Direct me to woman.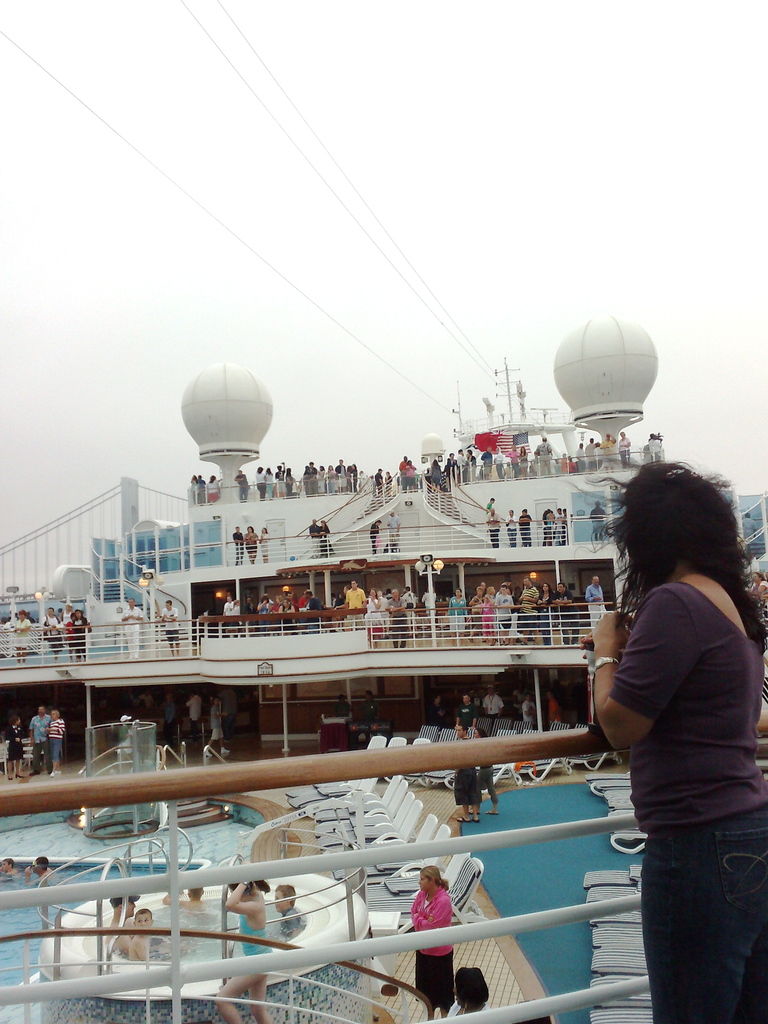
Direction: rect(572, 441, 760, 1023).
